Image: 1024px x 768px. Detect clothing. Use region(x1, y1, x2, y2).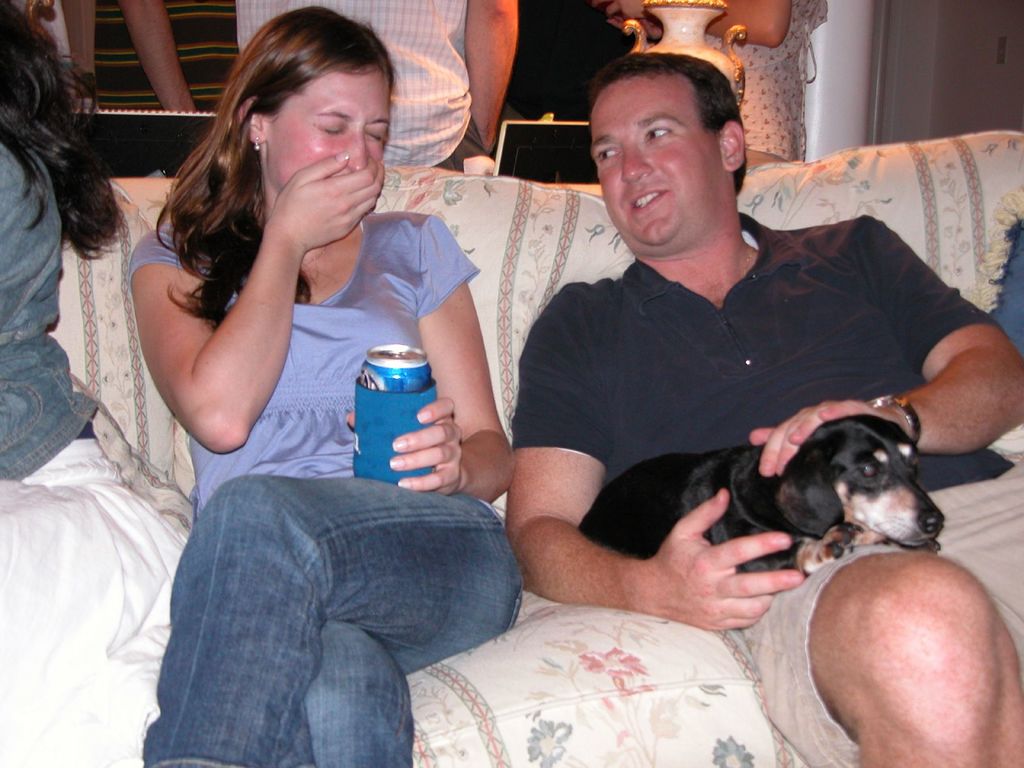
region(731, 450, 1023, 767).
